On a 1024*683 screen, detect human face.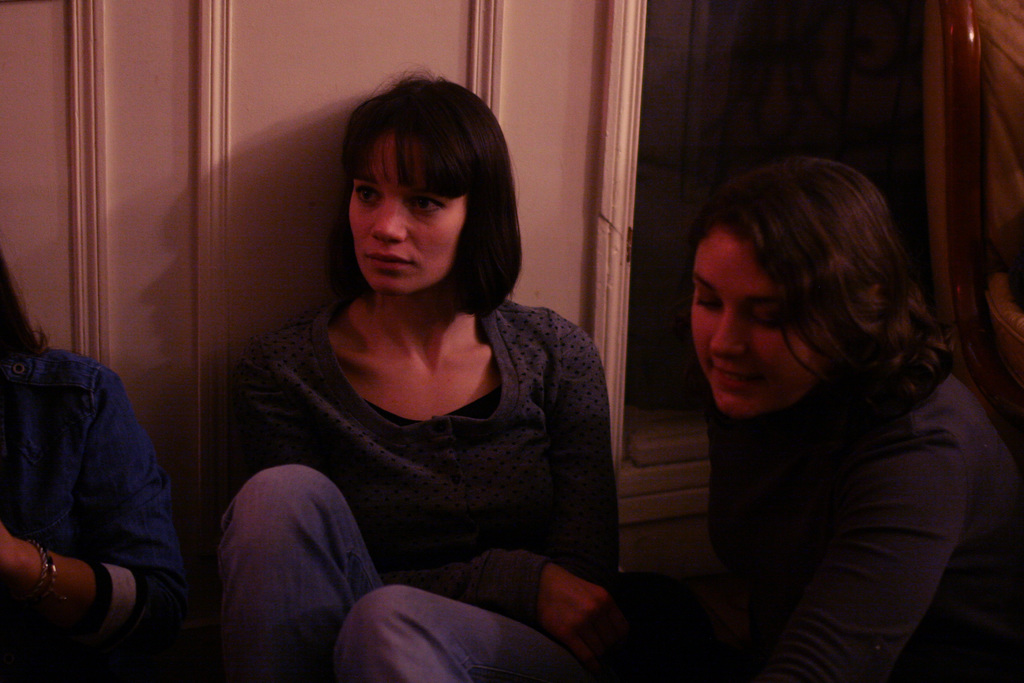
l=689, t=202, r=824, b=422.
